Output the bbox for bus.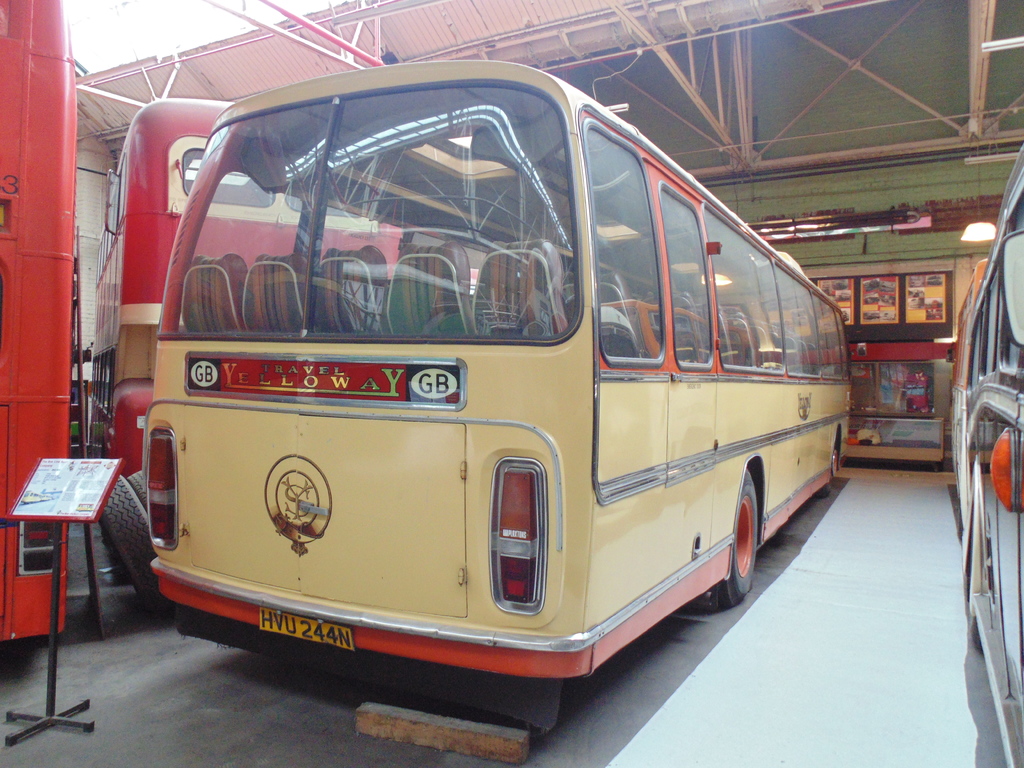
rect(0, 0, 76, 641).
